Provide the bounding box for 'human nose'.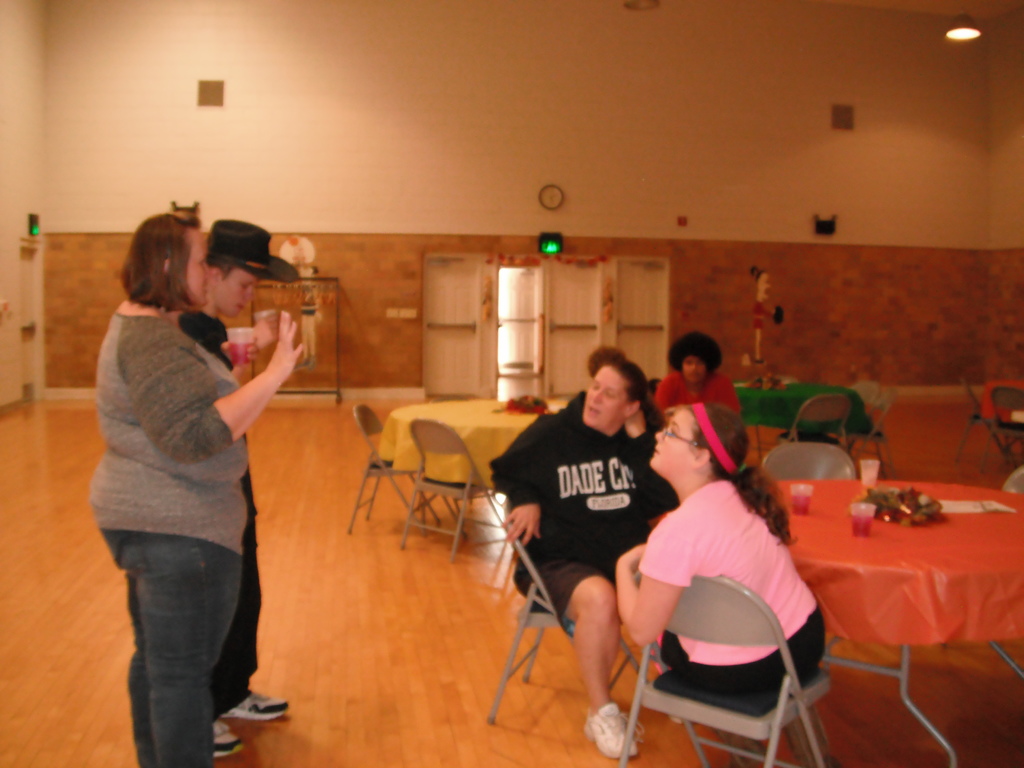
x1=205 y1=267 x2=212 y2=283.
